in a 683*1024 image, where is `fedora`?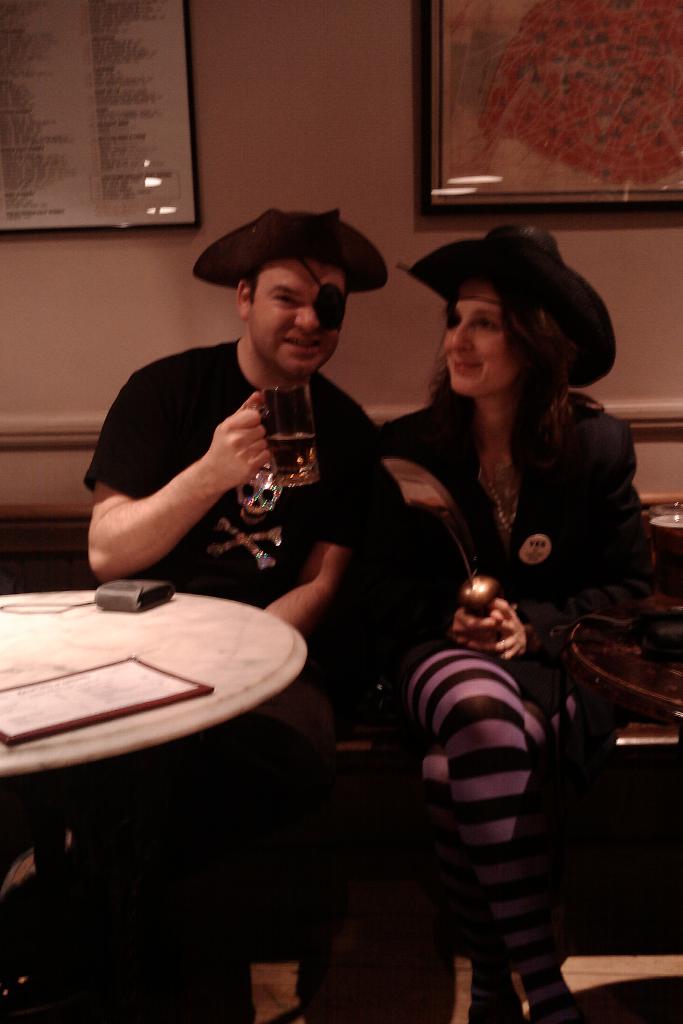
l=192, t=204, r=386, b=294.
